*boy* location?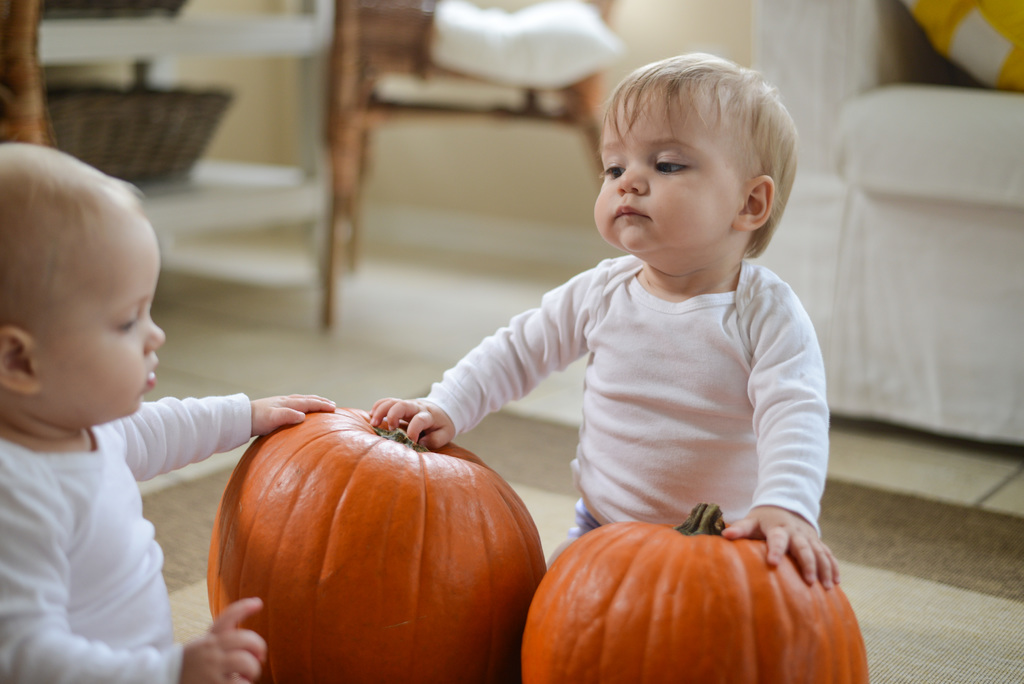
[left=385, top=62, right=855, bottom=626]
